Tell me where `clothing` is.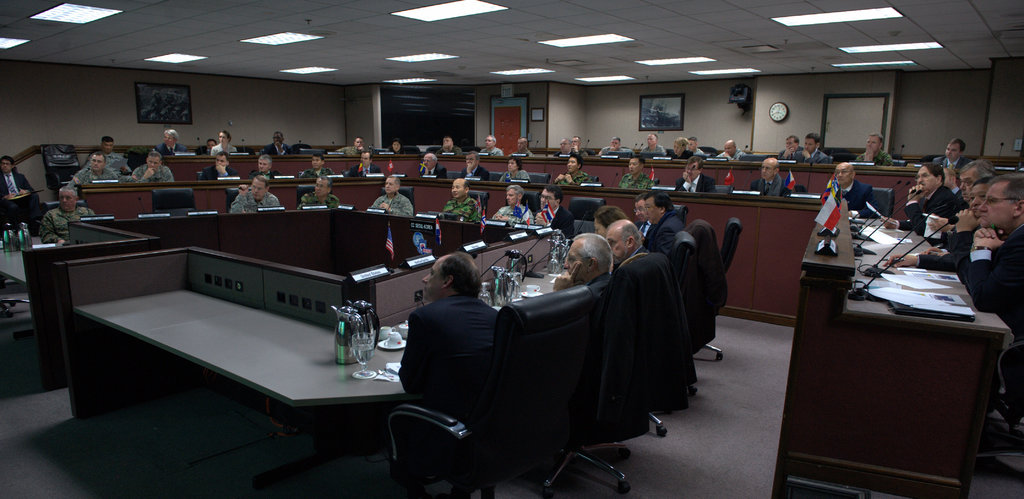
`clothing` is at x1=155, y1=143, x2=189, y2=159.
